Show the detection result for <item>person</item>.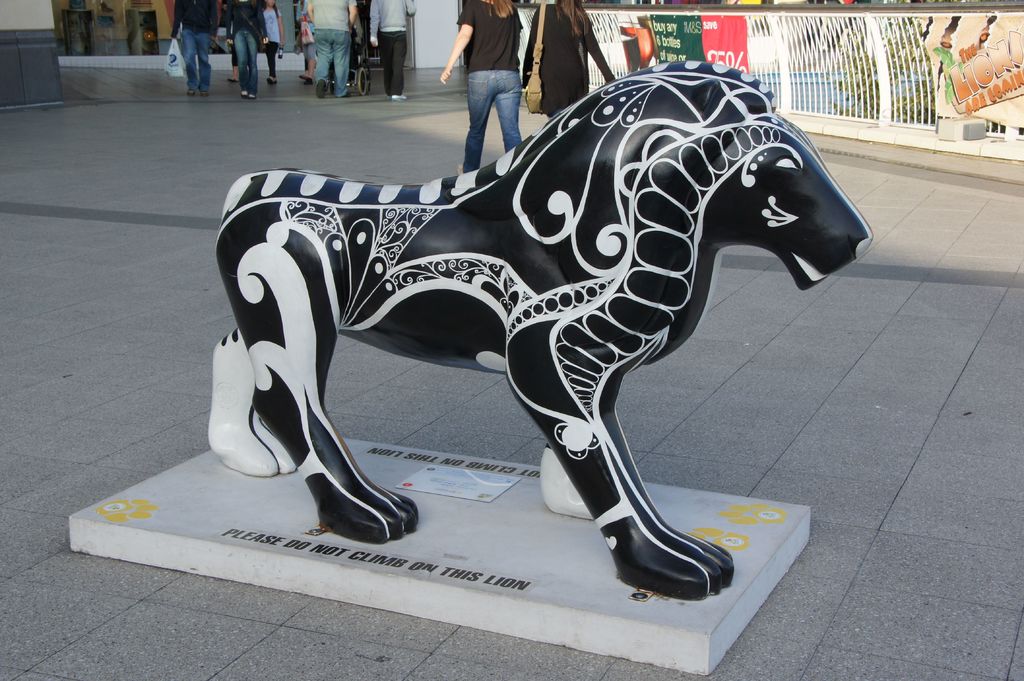
x1=369, y1=0, x2=421, y2=102.
